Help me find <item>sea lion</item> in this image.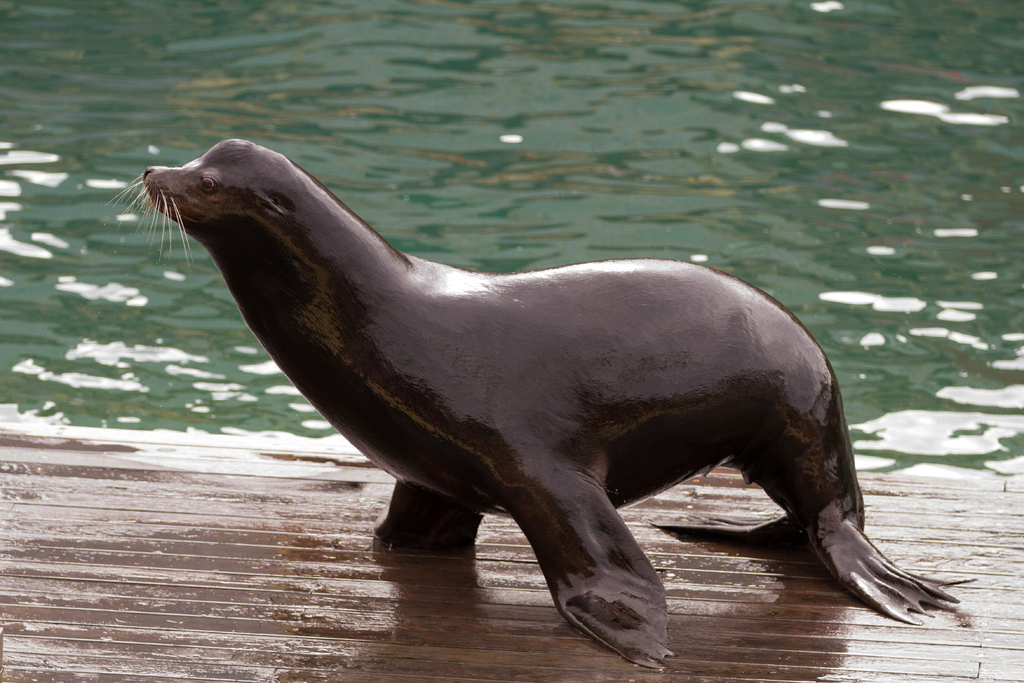
Found it: rect(100, 135, 975, 674).
